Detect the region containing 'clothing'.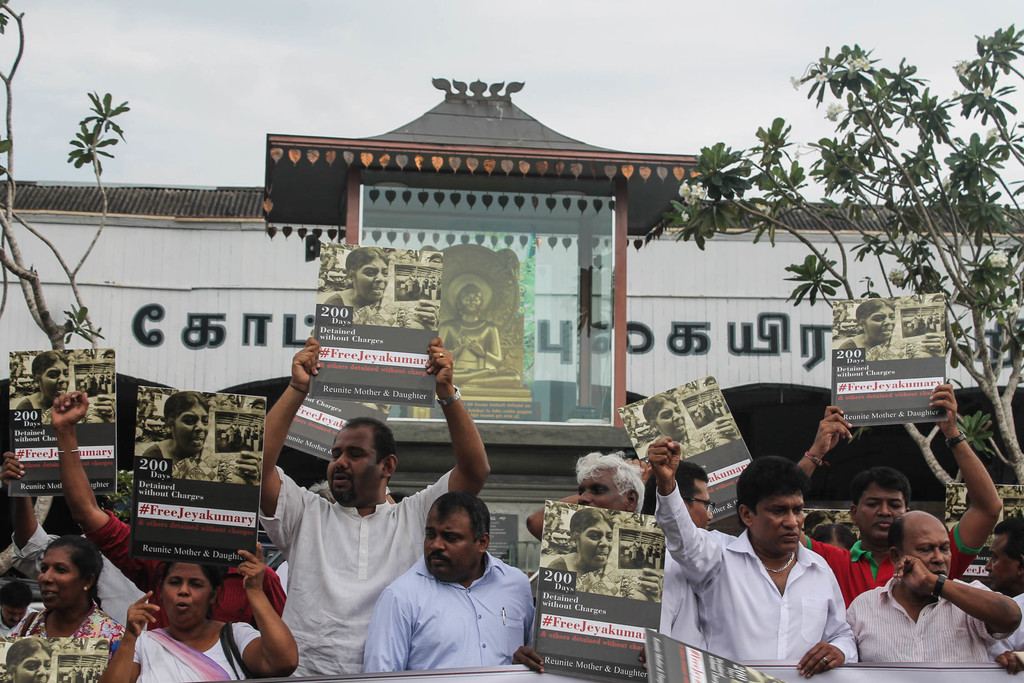
321,288,420,328.
